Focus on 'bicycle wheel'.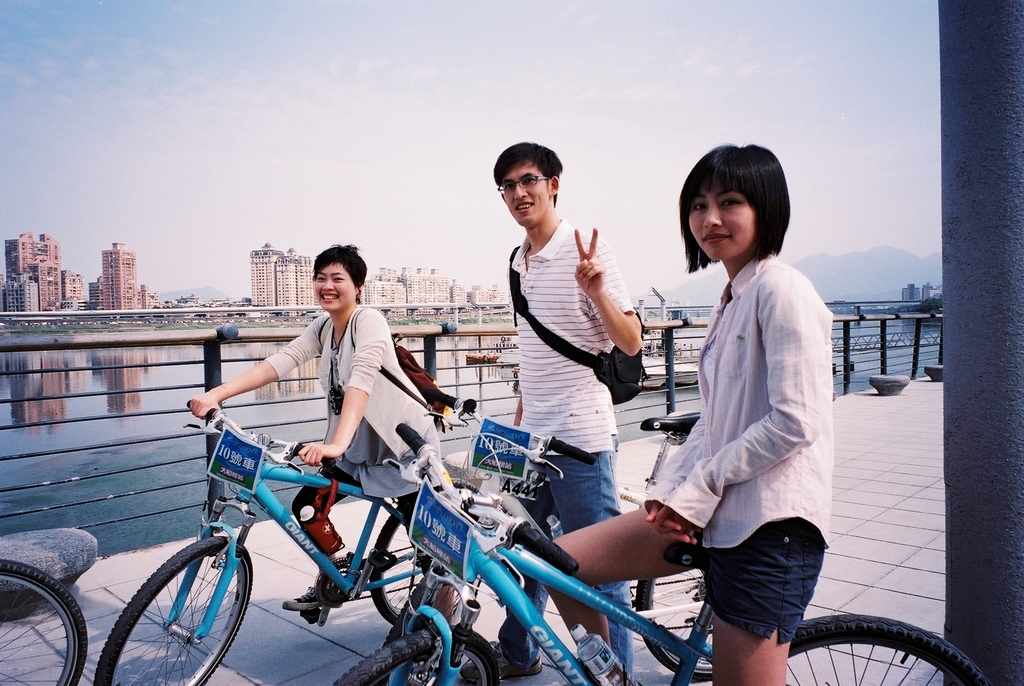
Focused at <region>0, 559, 90, 685</region>.
